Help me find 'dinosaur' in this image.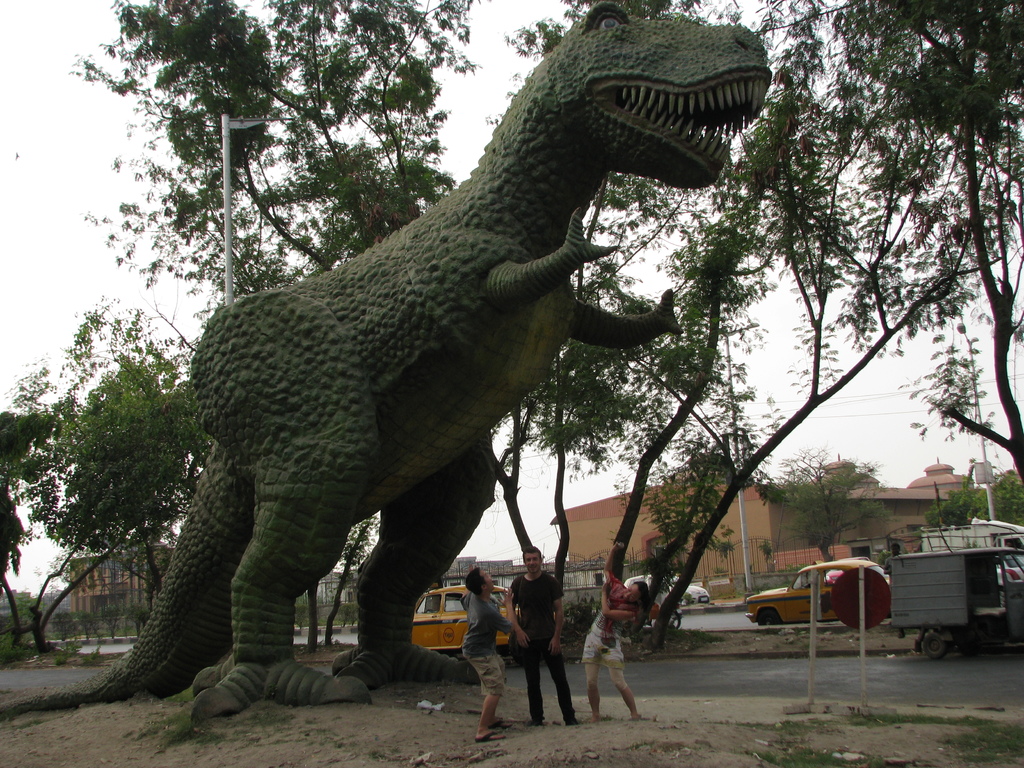
Found it: {"left": 0, "top": 0, "right": 773, "bottom": 730}.
